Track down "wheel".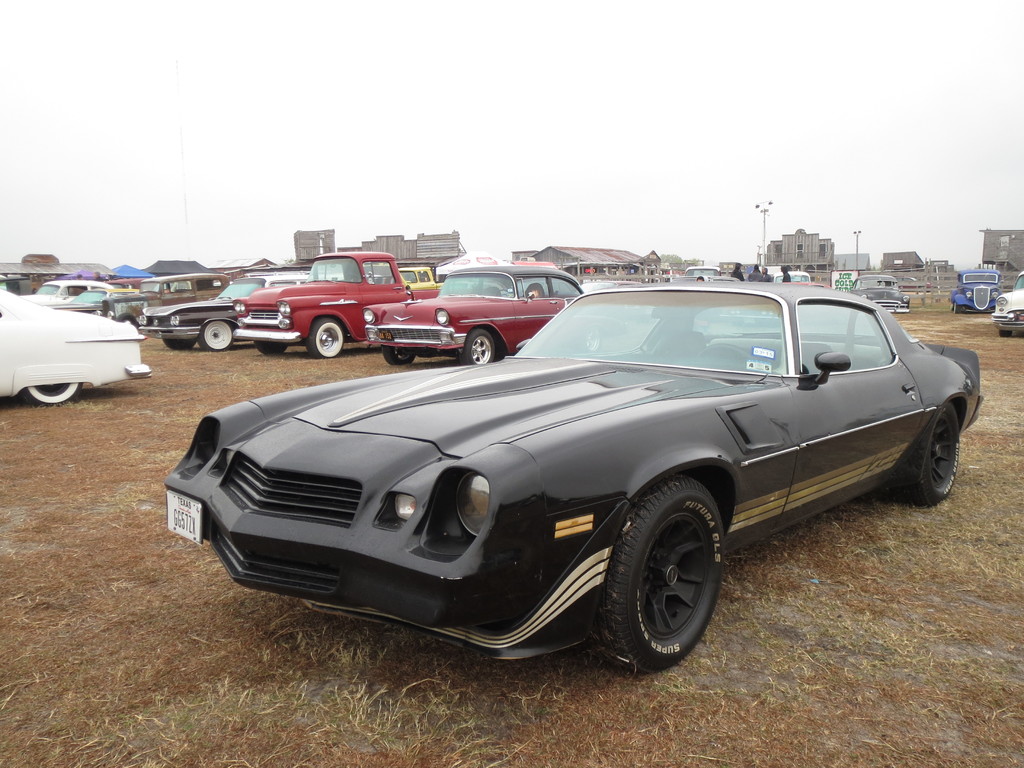
Tracked to locate(950, 301, 952, 310).
